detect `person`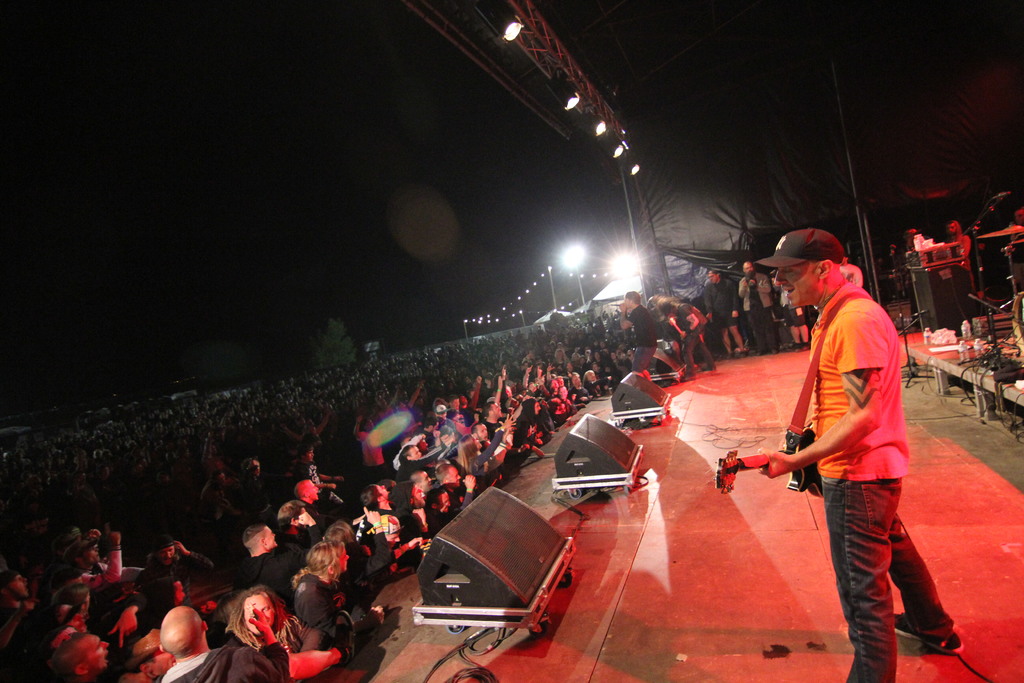
[left=399, top=473, right=429, bottom=531]
